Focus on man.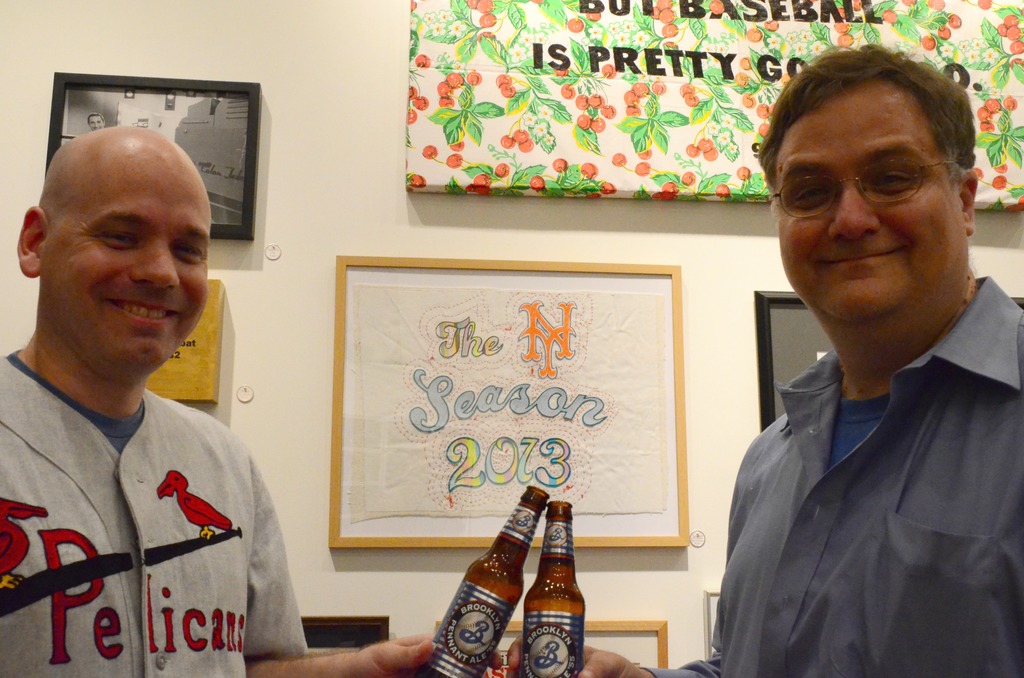
Focused at 88,113,104,127.
